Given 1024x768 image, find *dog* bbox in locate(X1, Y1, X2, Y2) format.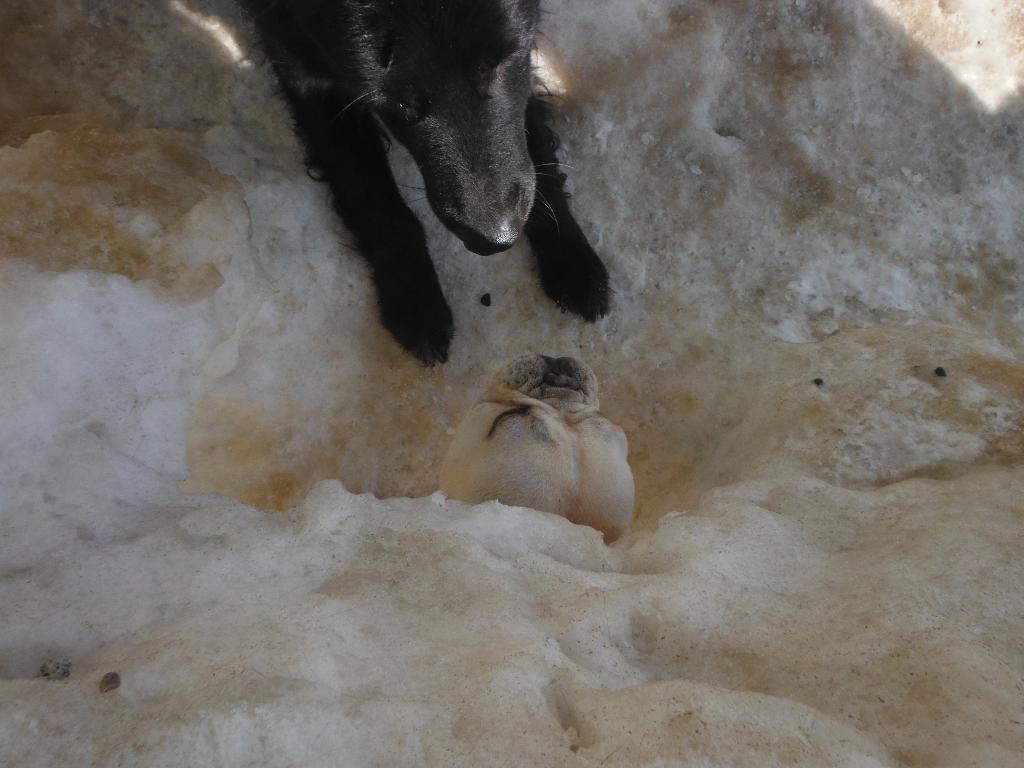
locate(428, 351, 640, 547).
